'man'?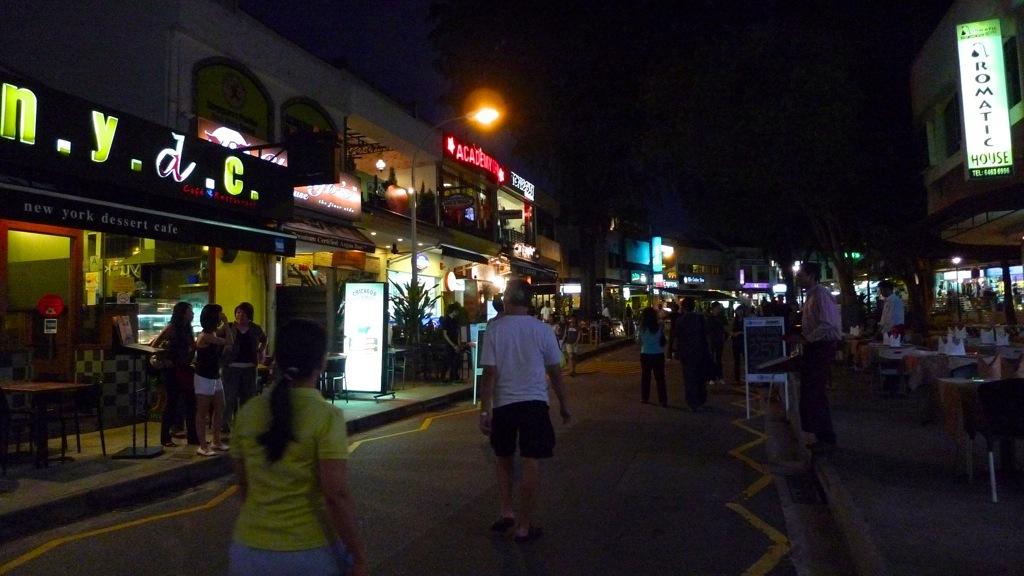
788/257/850/449
